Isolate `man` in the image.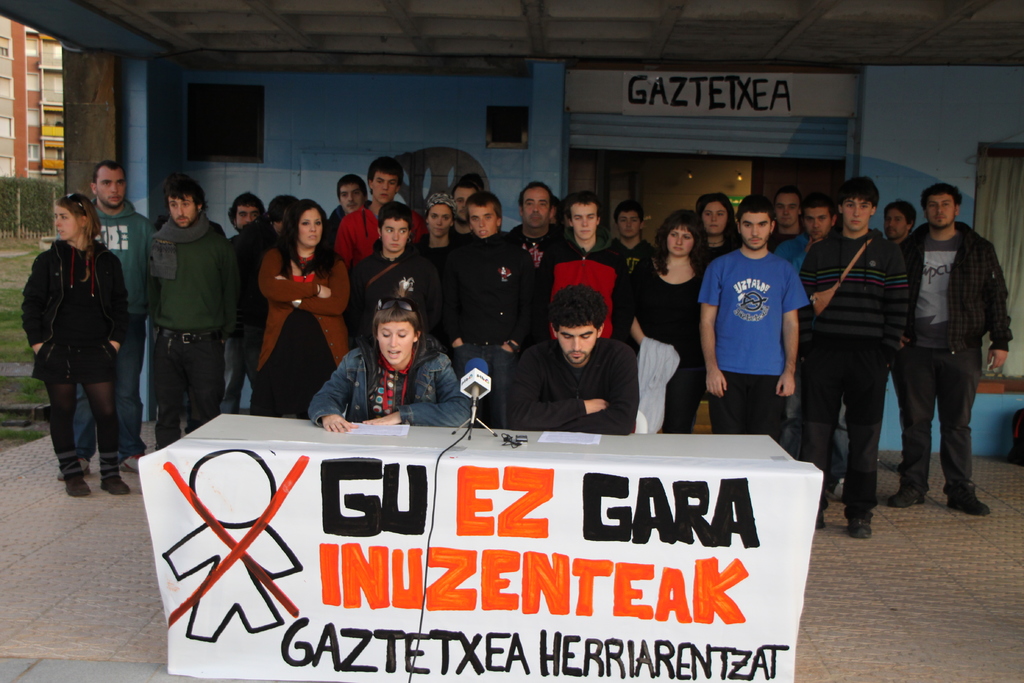
Isolated region: x1=698, y1=193, x2=810, y2=443.
